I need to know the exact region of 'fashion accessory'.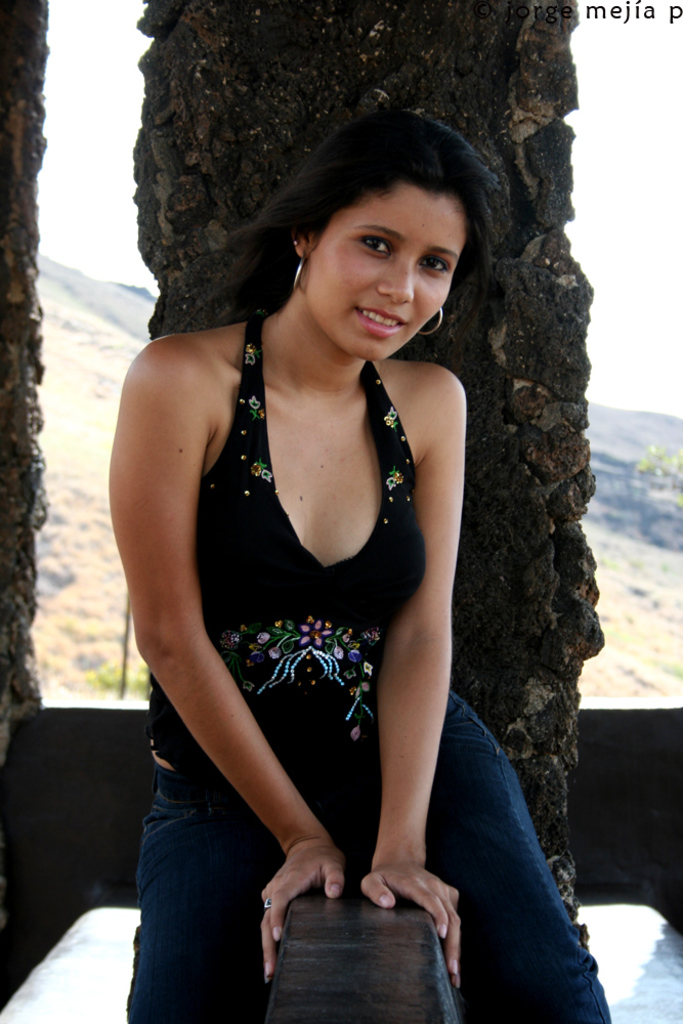
Region: 291:238:302:248.
